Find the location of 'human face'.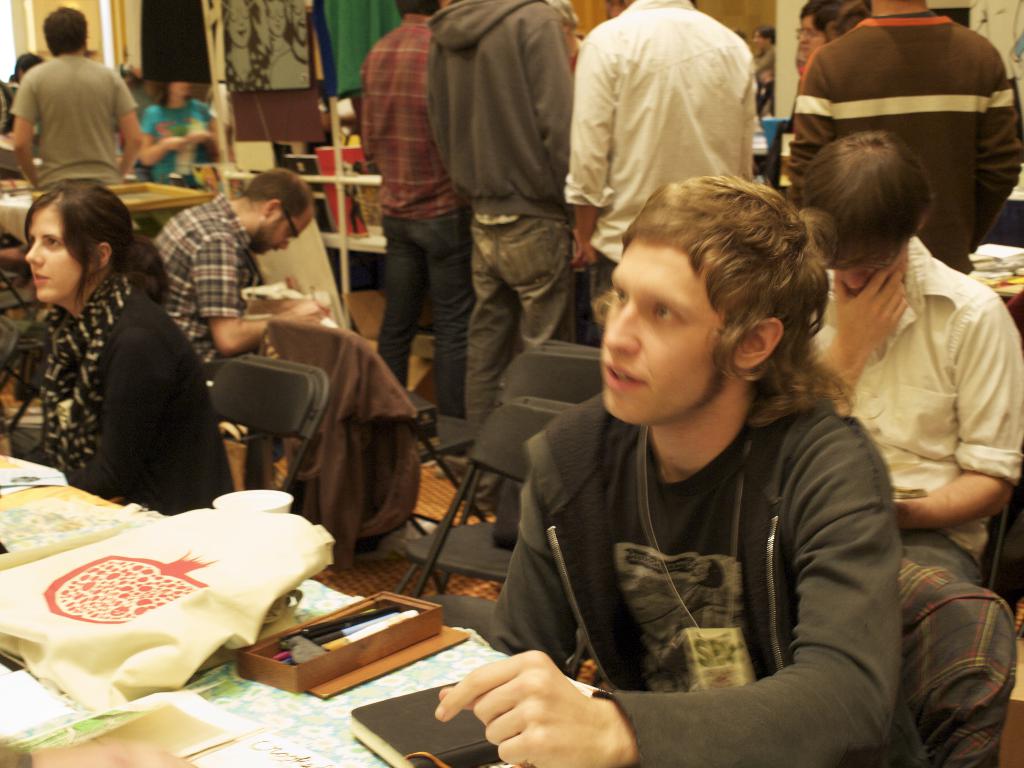
Location: [x1=607, y1=243, x2=726, y2=425].
